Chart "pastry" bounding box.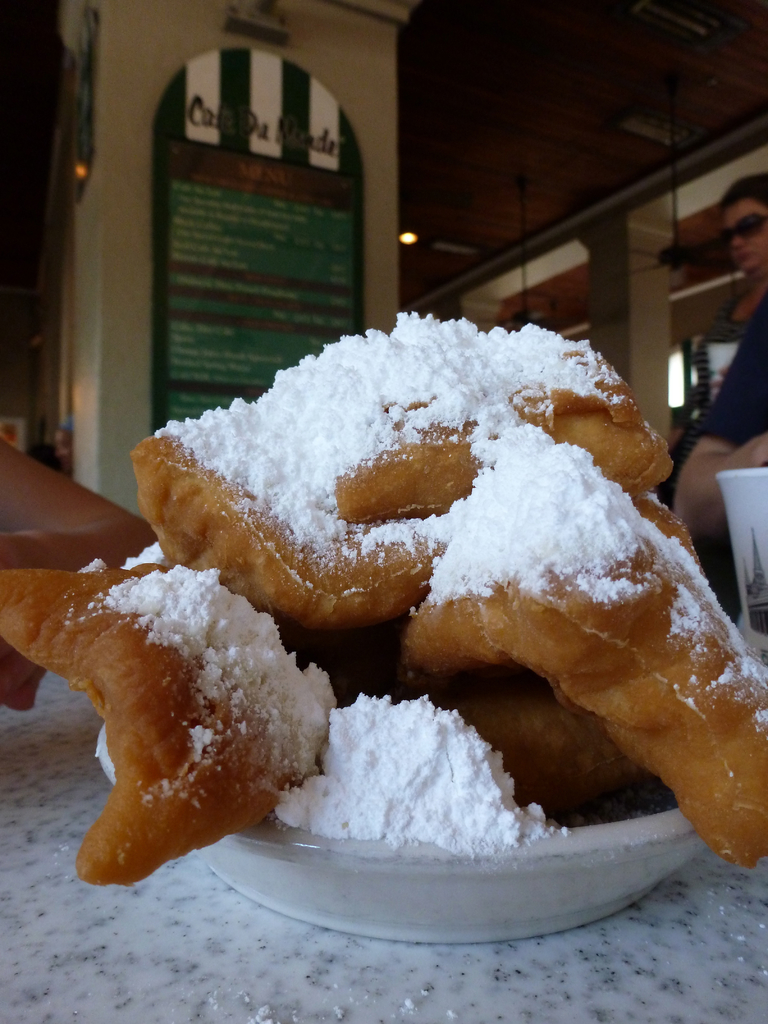
Charted: 408 410 767 867.
